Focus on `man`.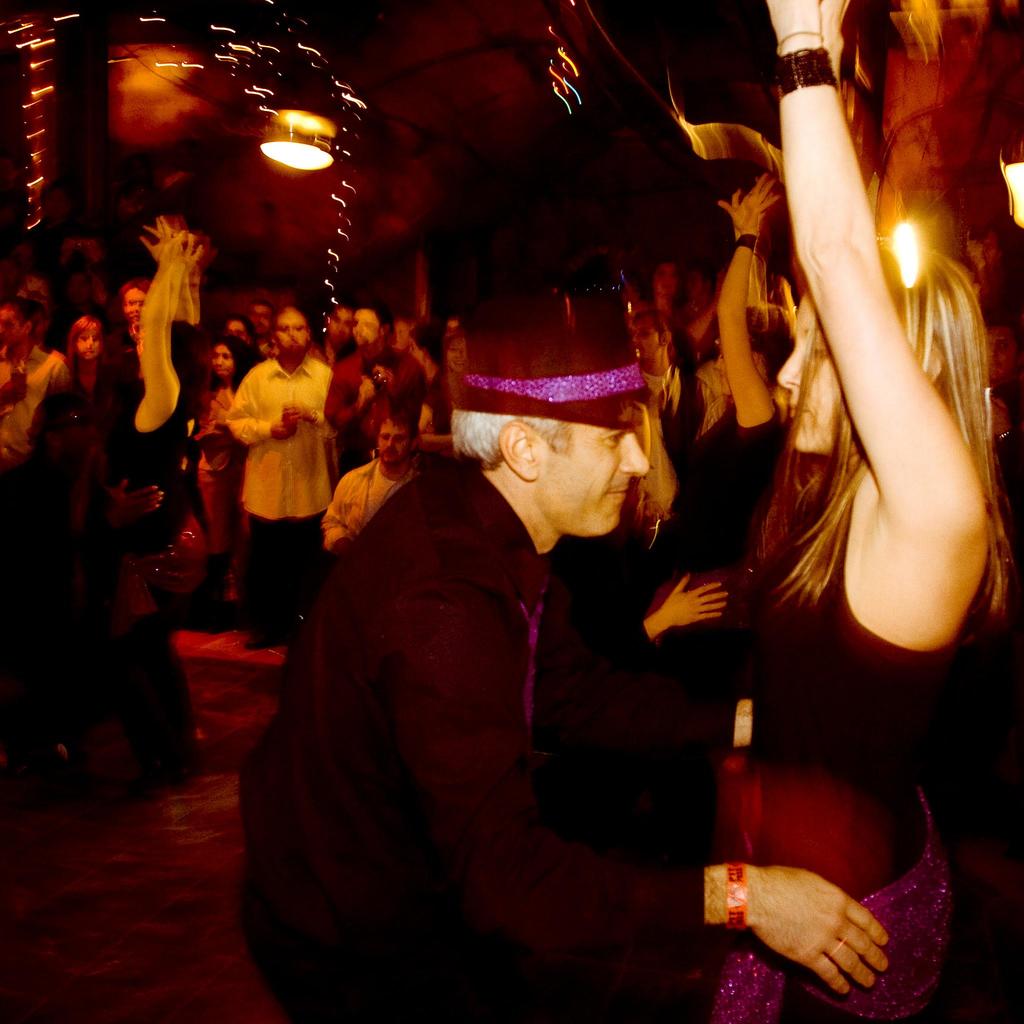
Focused at <box>336,300,422,417</box>.
